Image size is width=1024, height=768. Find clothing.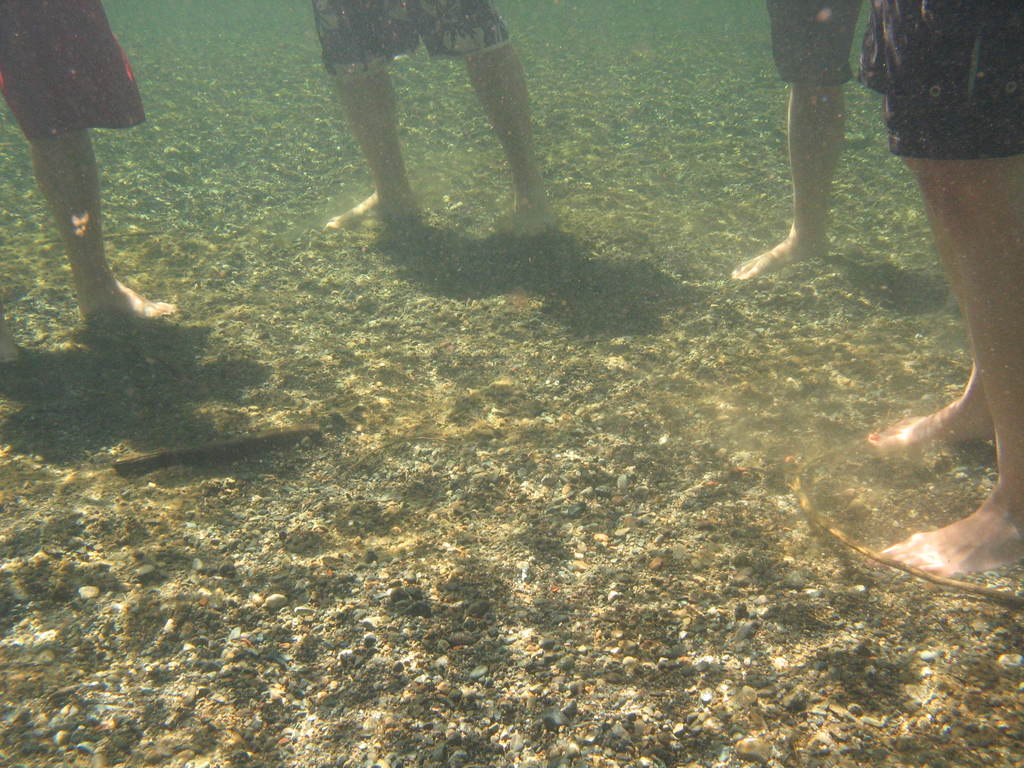
0 0 148 140.
